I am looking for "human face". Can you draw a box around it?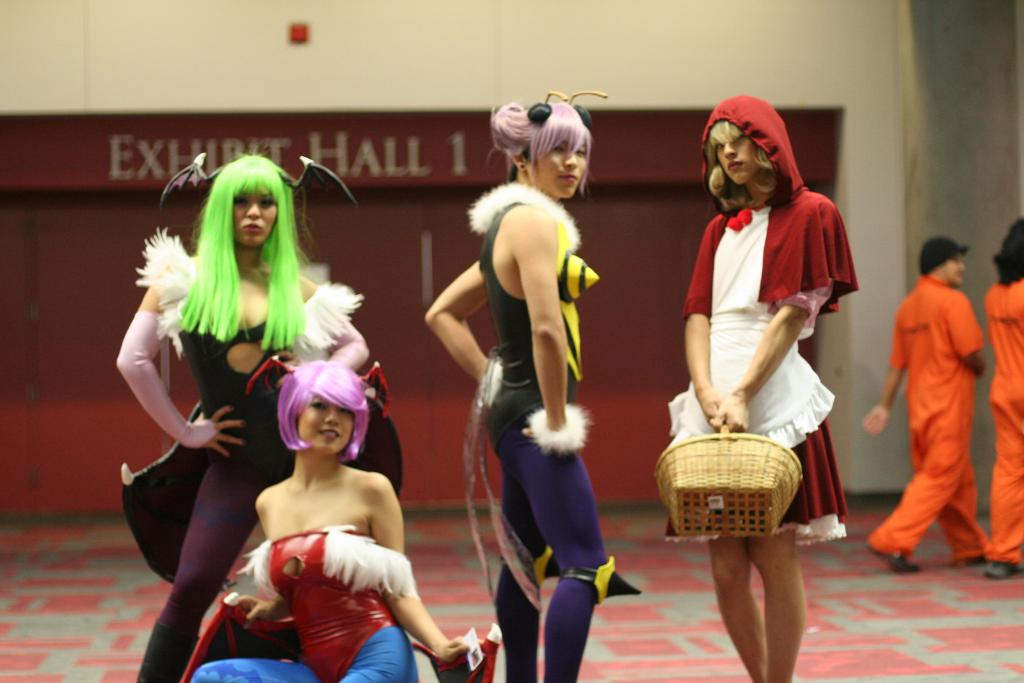
Sure, the bounding box is left=232, top=195, right=278, bottom=247.
